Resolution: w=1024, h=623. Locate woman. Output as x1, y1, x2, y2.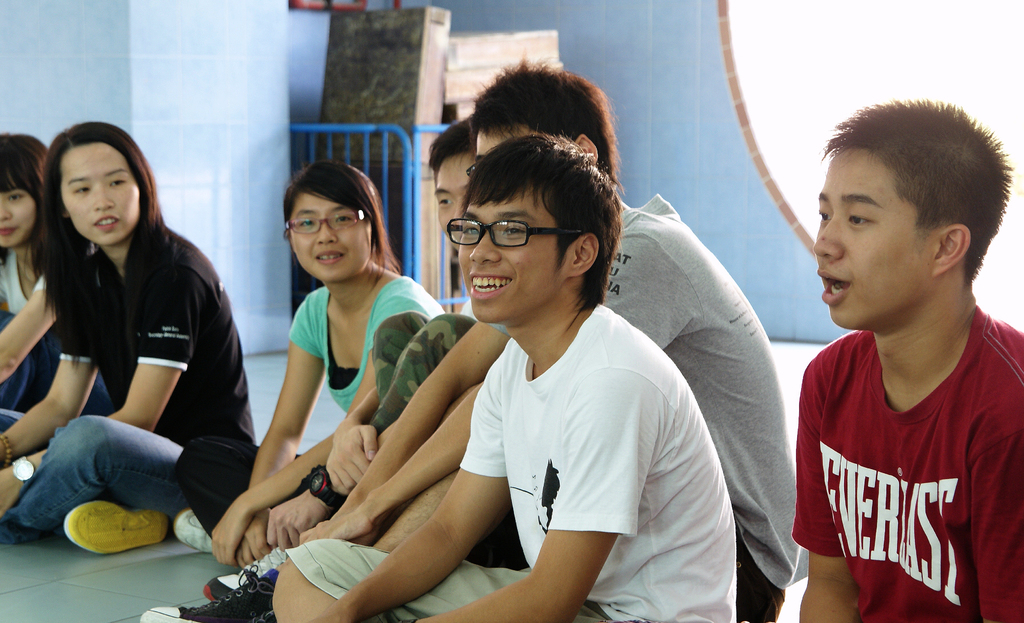
9, 122, 249, 594.
